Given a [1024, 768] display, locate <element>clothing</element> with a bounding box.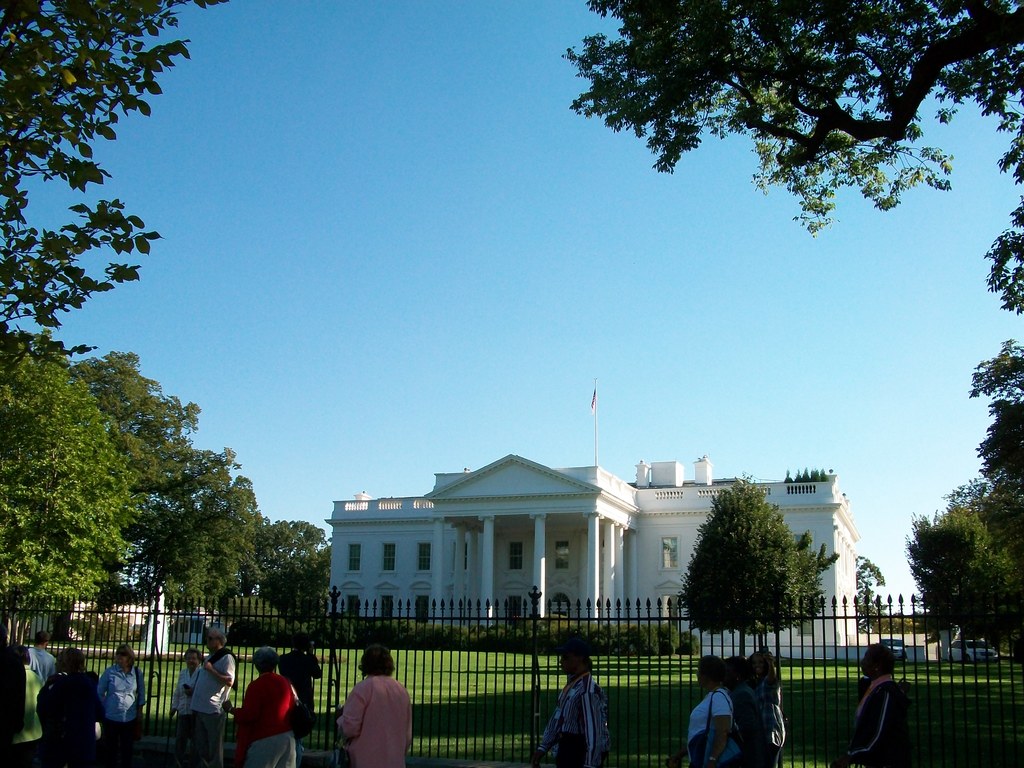
Located: detection(182, 646, 237, 767).
